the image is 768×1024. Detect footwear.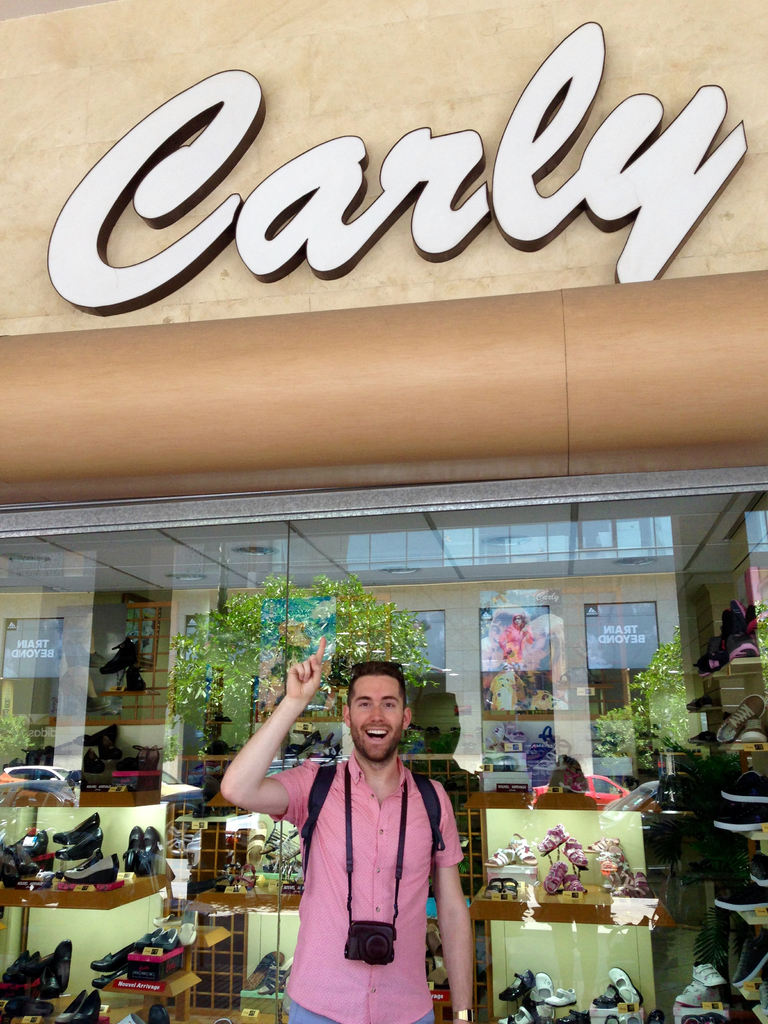
Detection: region(126, 828, 143, 875).
